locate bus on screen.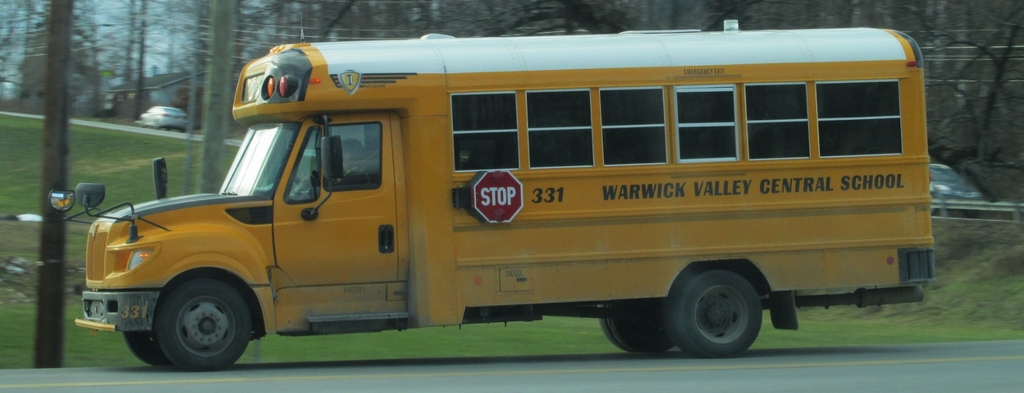
On screen at <box>50,24,934,371</box>.
